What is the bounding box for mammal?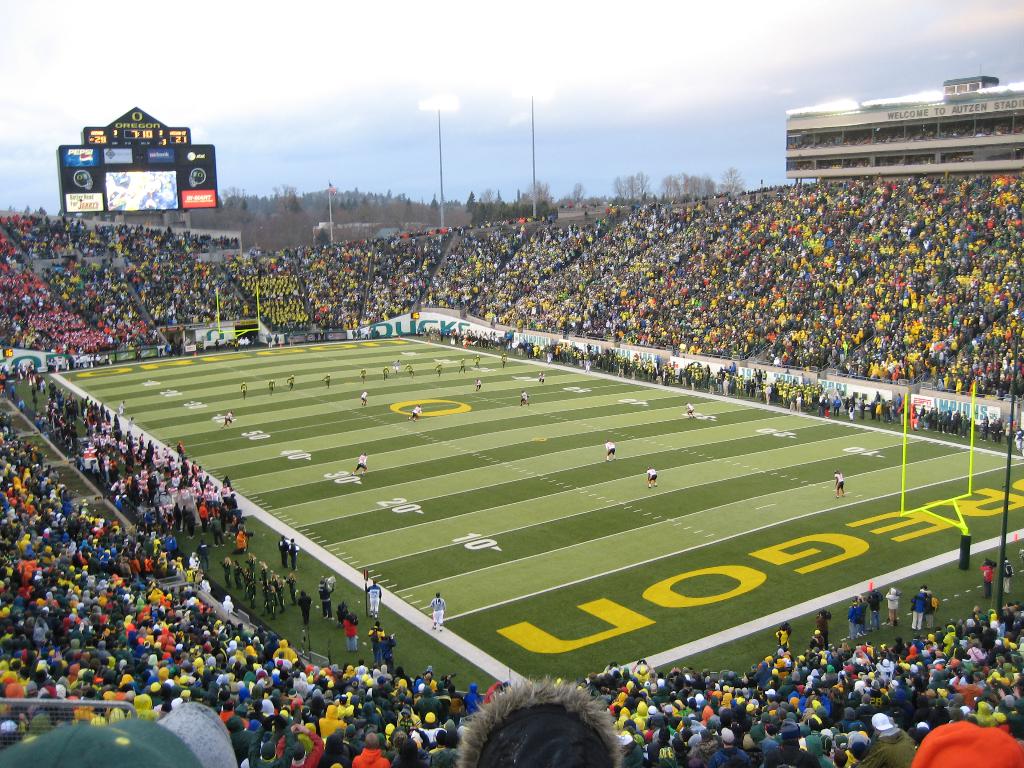
[459, 358, 465, 372].
